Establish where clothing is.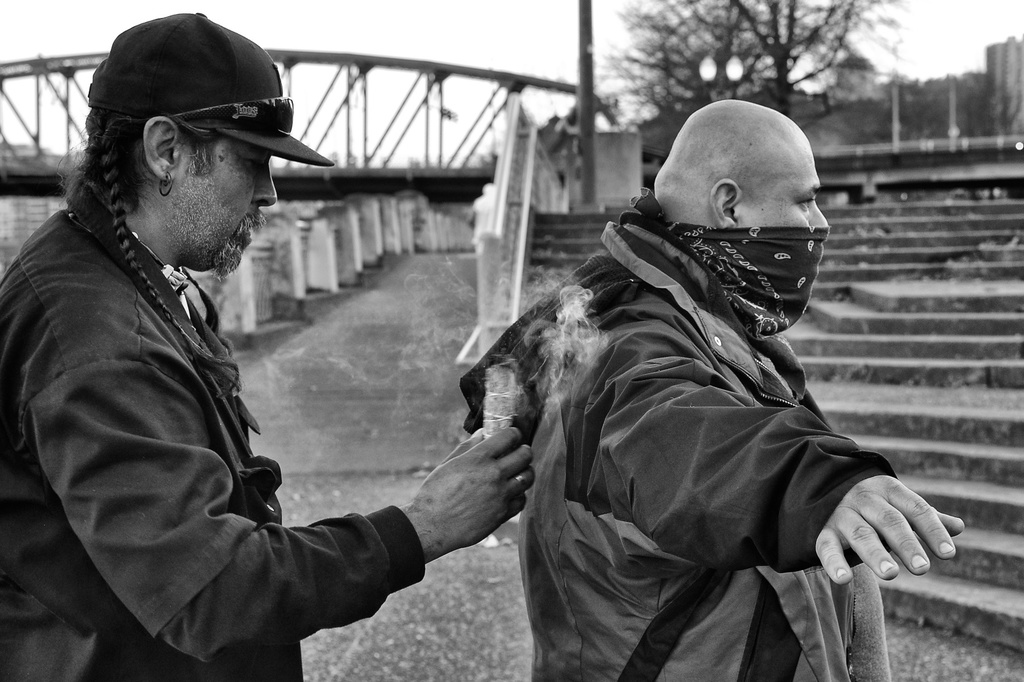
Established at [x1=0, y1=182, x2=420, y2=681].
